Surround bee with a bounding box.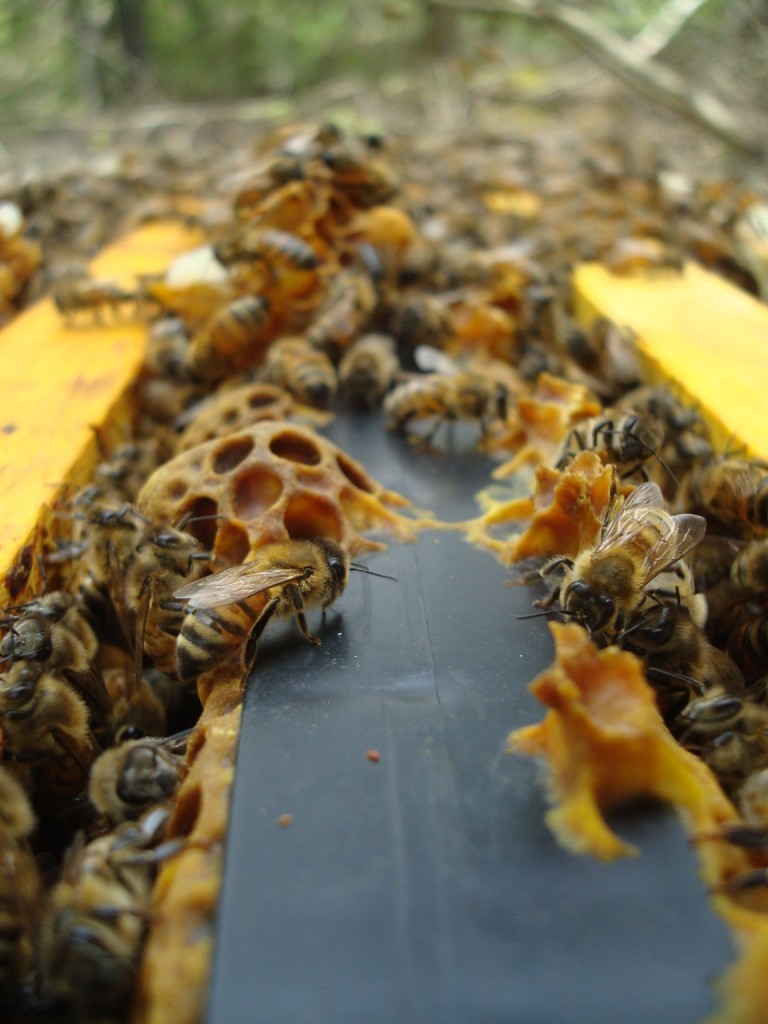
pyautogui.locateOnScreen(69, 607, 99, 669).
